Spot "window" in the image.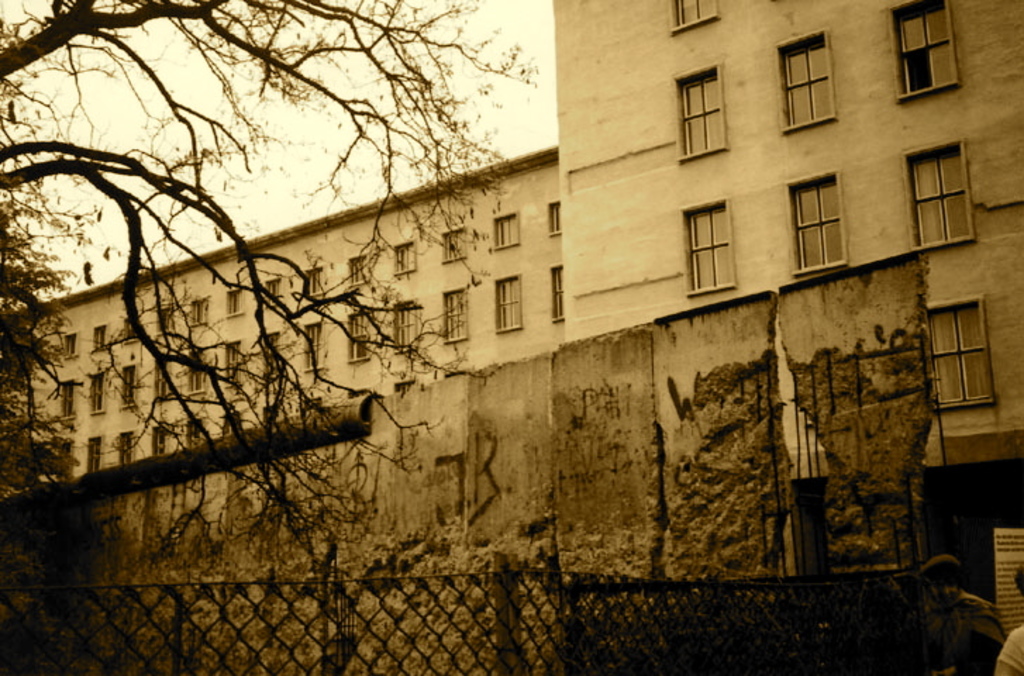
"window" found at 392, 227, 424, 280.
